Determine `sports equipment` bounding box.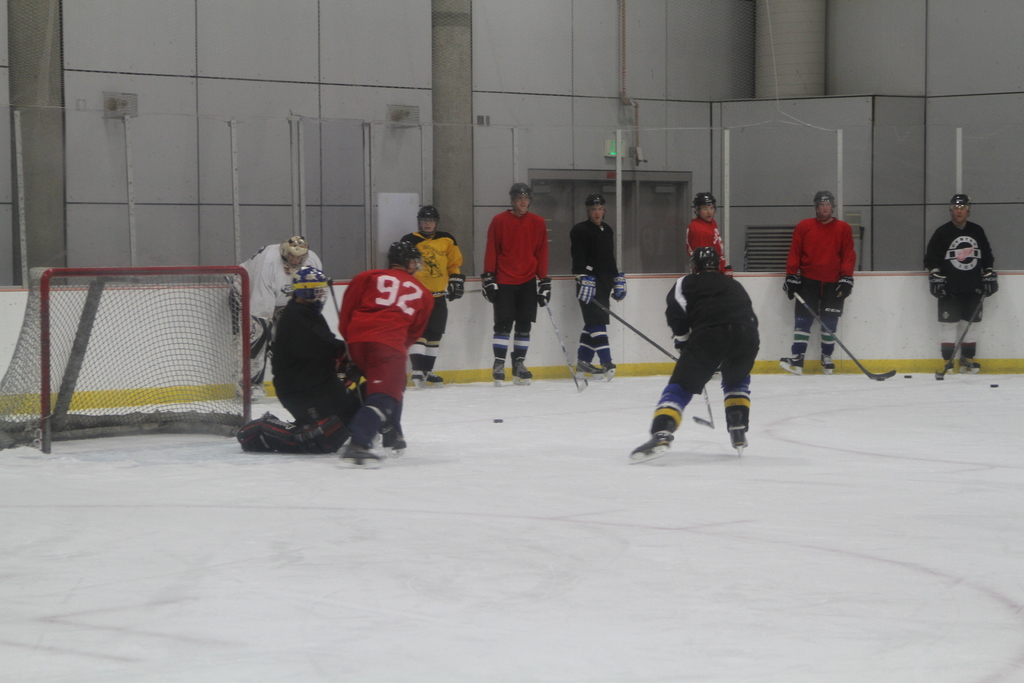
Determined: x1=278, y1=235, x2=308, y2=273.
